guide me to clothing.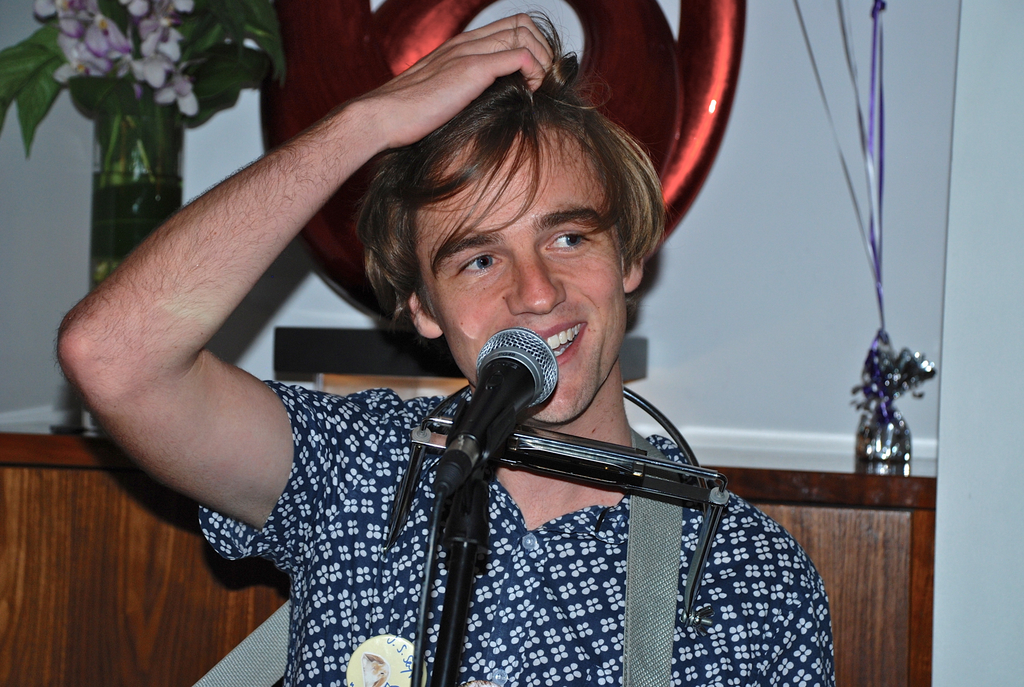
Guidance: (x1=183, y1=375, x2=851, y2=686).
